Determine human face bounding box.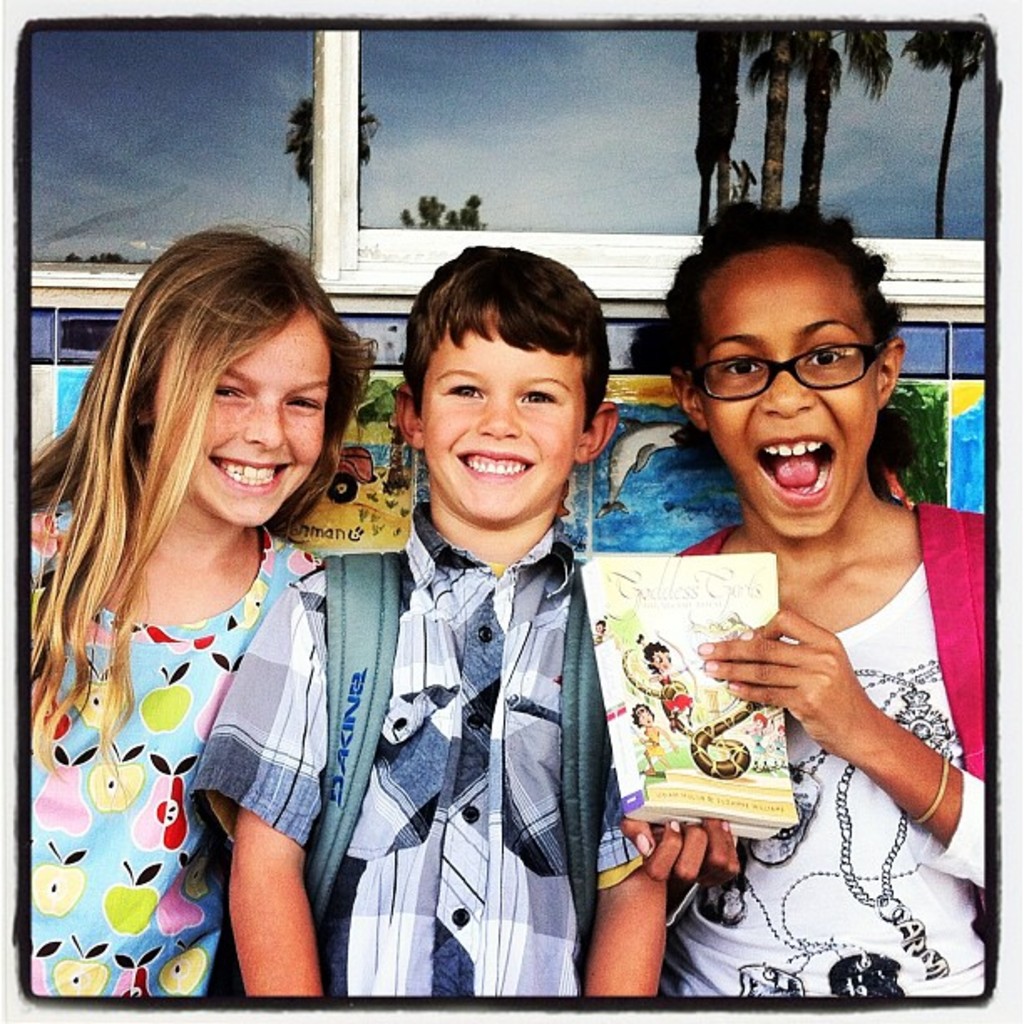
Determined: 413,338,582,522.
